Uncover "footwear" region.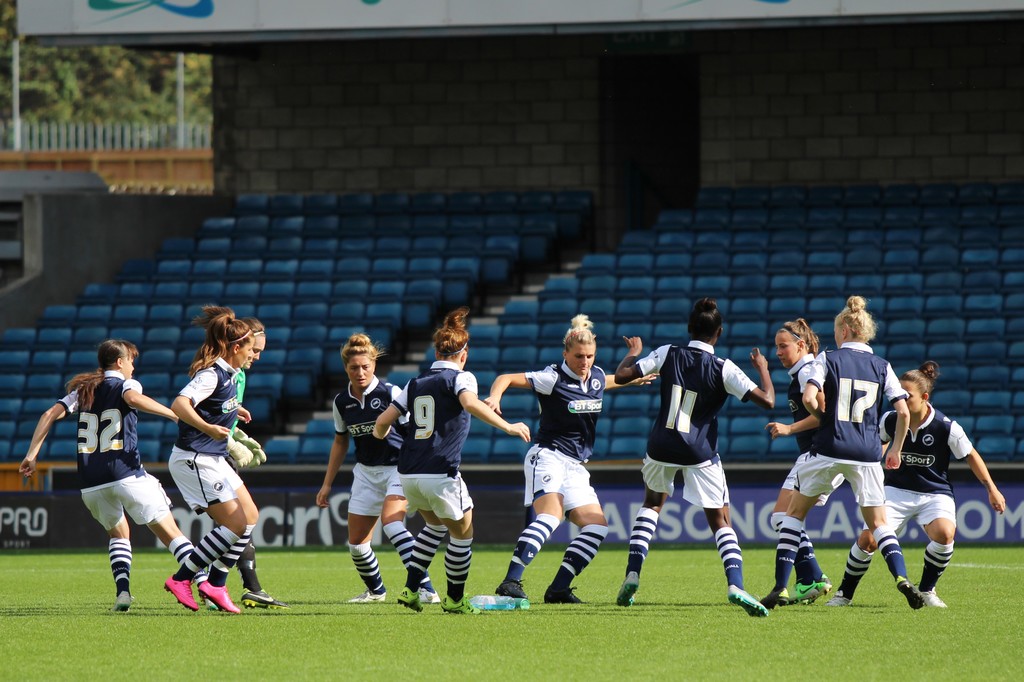
Uncovered: <box>200,583,241,615</box>.
